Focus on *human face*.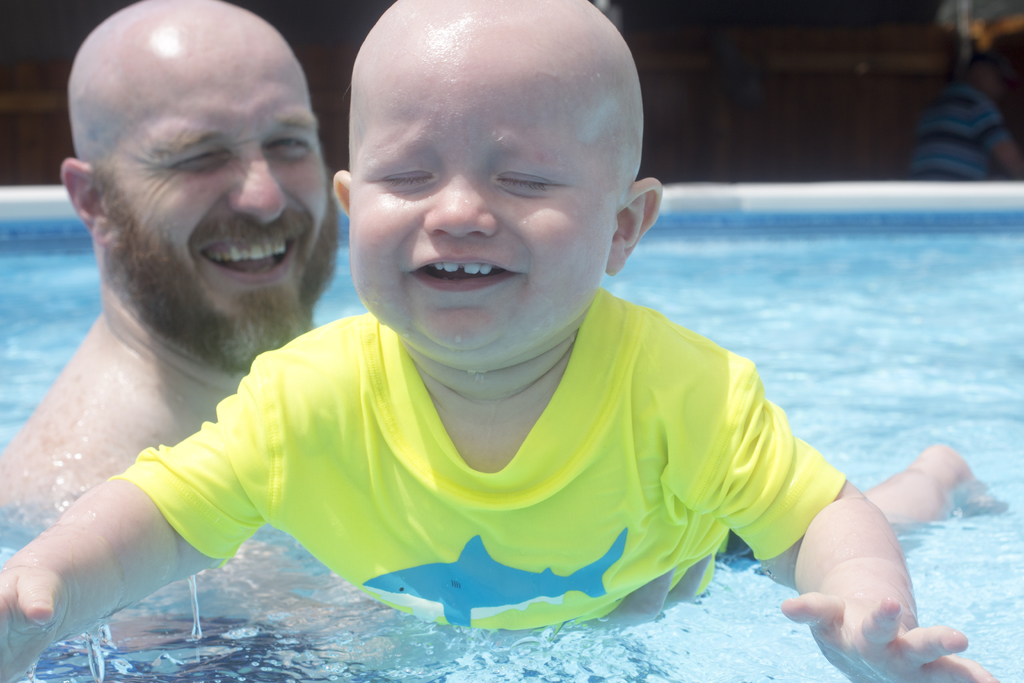
Focused at [351, 53, 612, 355].
